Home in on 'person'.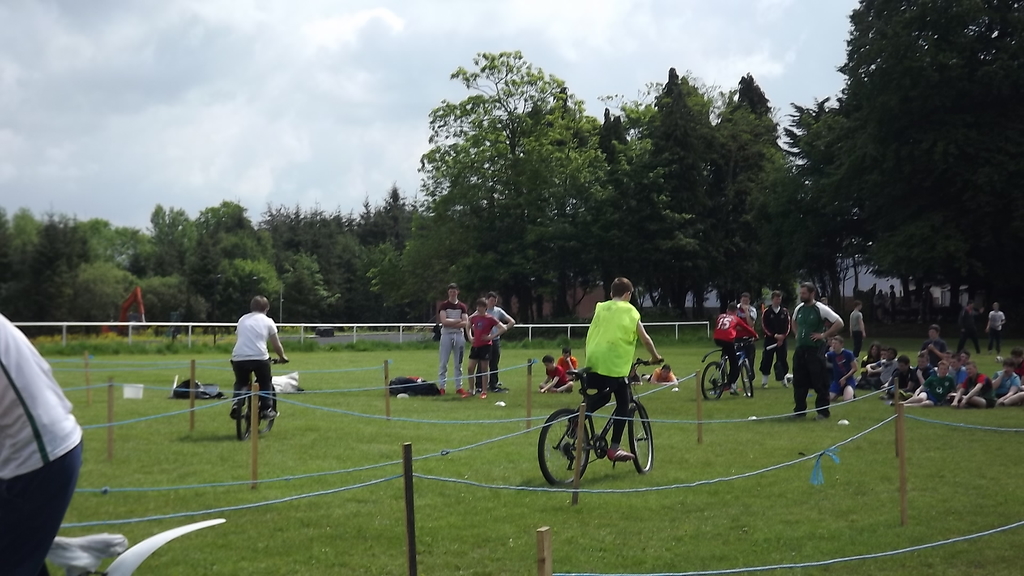
Homed in at 536:354:576:393.
